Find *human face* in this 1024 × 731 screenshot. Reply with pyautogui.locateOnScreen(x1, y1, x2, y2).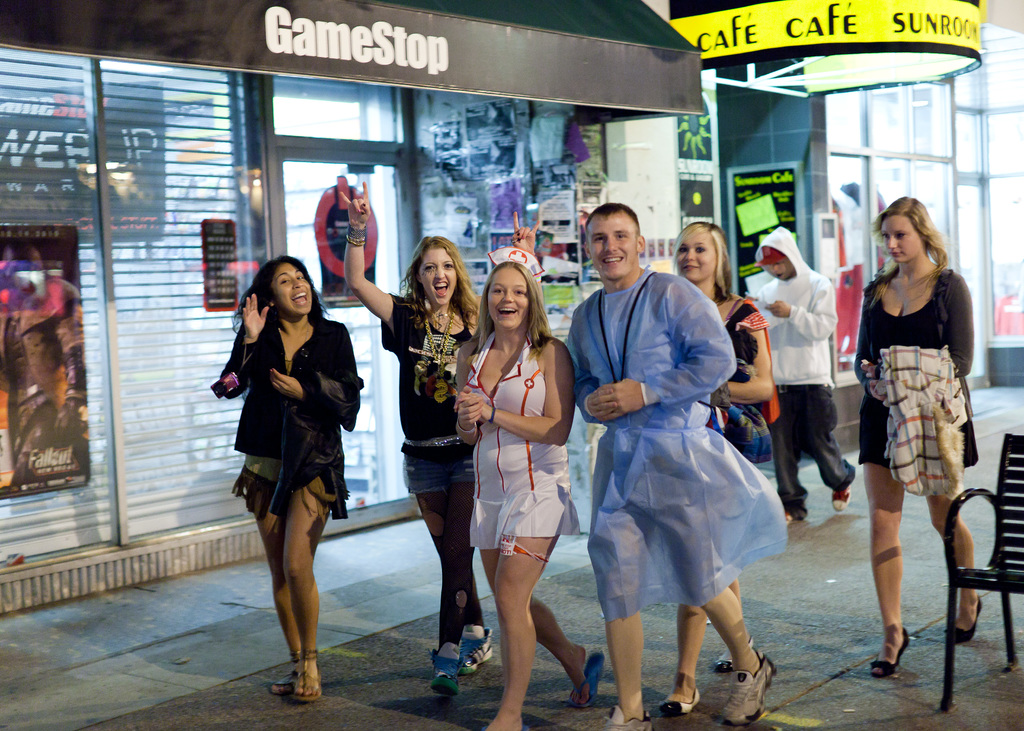
pyautogui.locateOnScreen(415, 248, 460, 308).
